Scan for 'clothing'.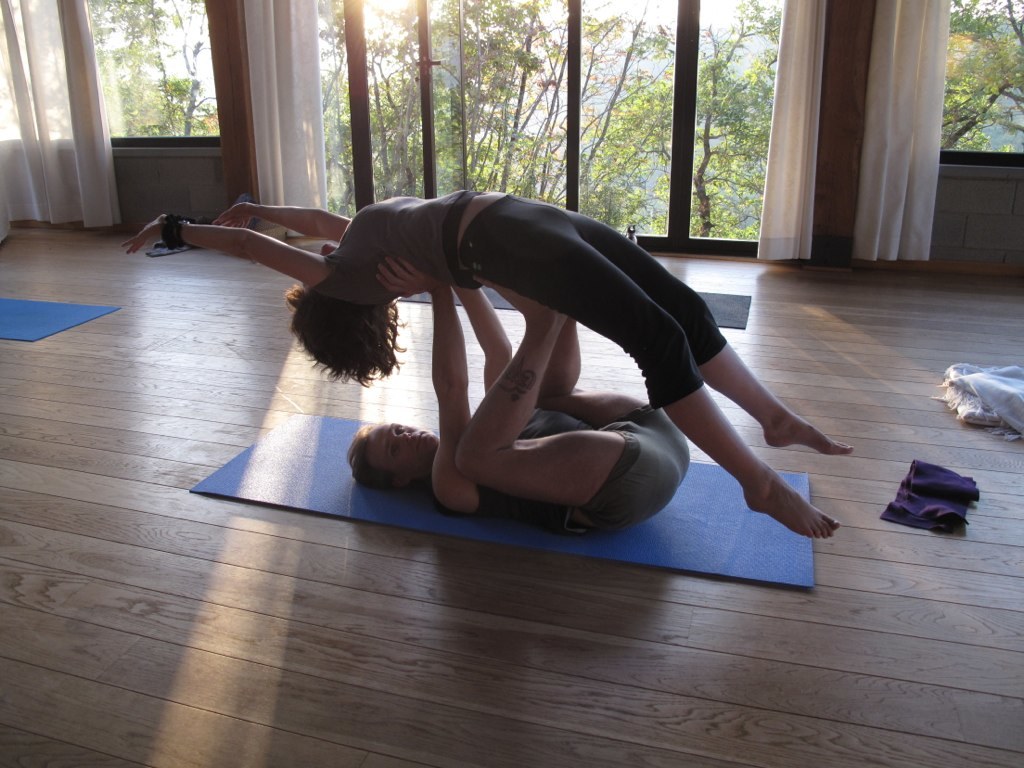
Scan result: bbox=[429, 384, 688, 535].
